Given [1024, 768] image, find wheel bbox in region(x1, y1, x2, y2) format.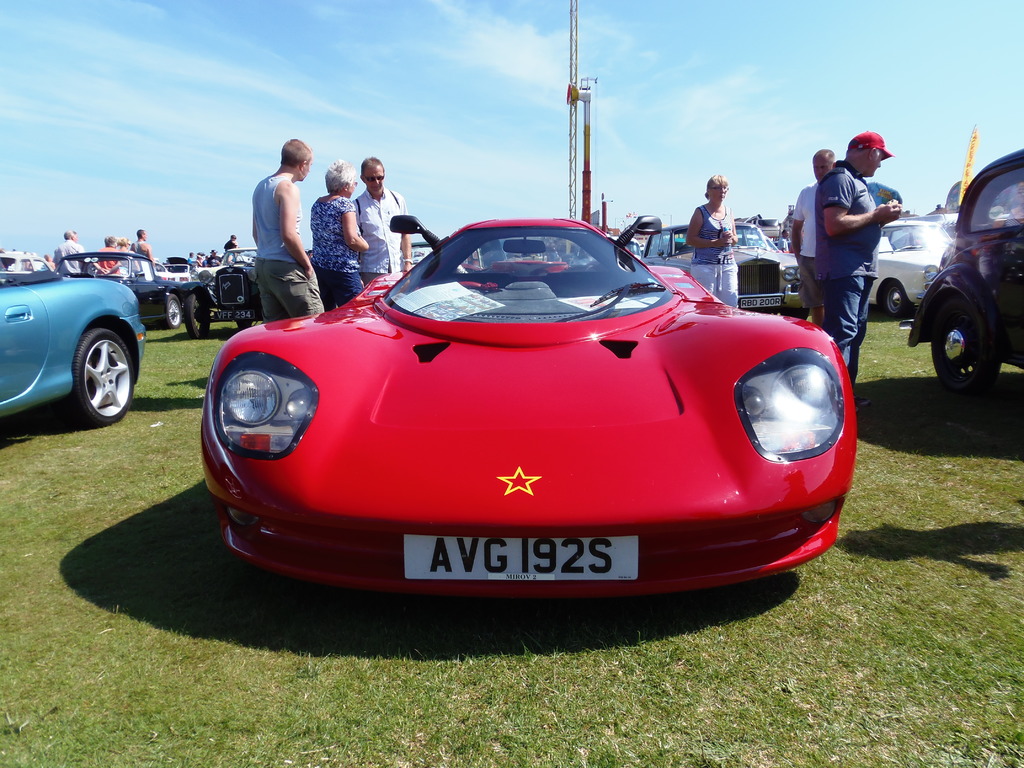
region(74, 330, 135, 428).
